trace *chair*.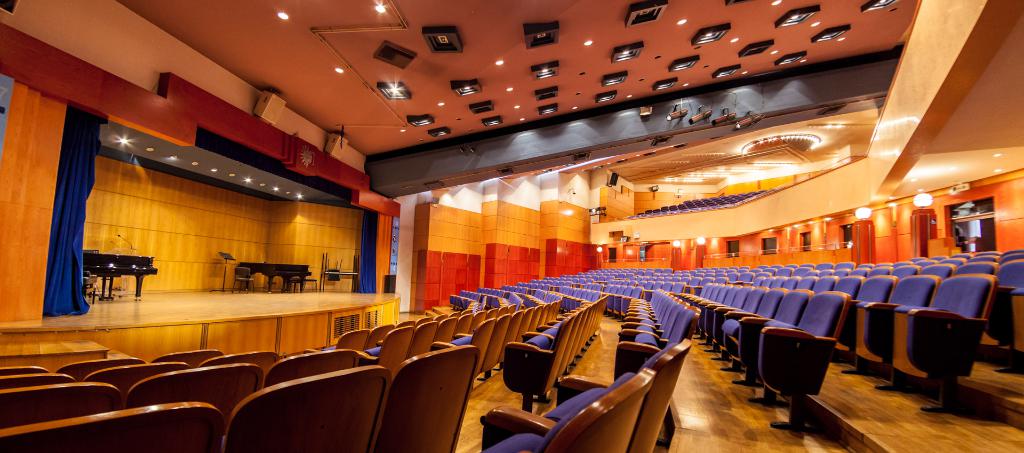
Traced to locate(516, 313, 577, 389).
